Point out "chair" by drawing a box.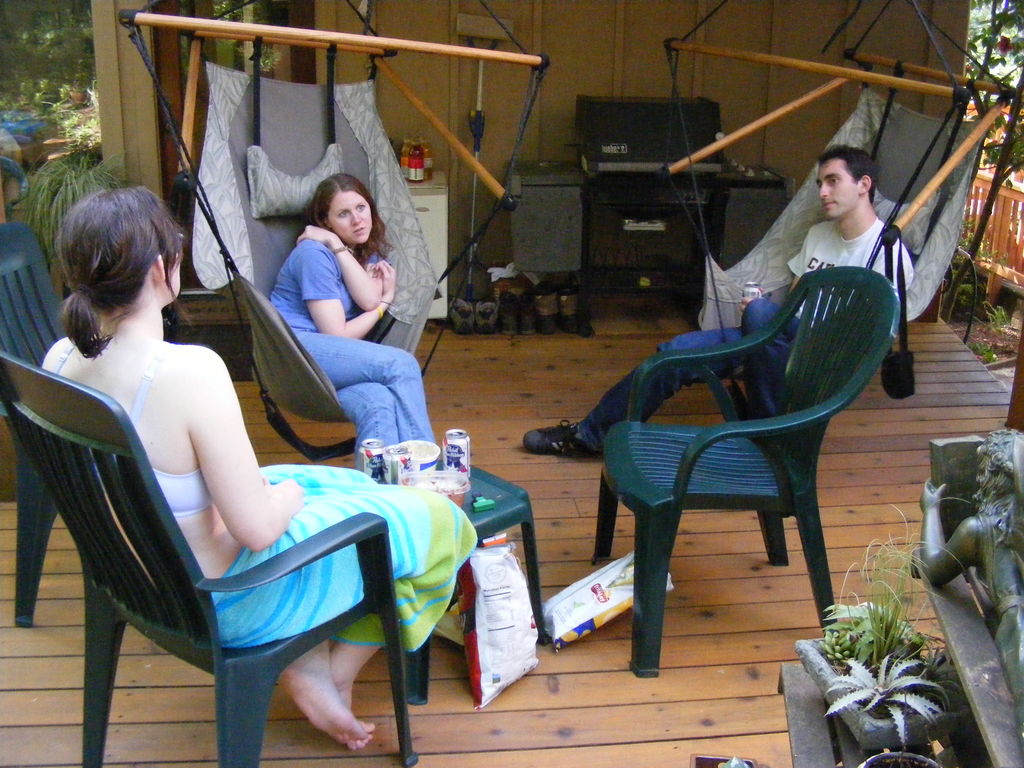
x1=0, y1=213, x2=75, y2=627.
